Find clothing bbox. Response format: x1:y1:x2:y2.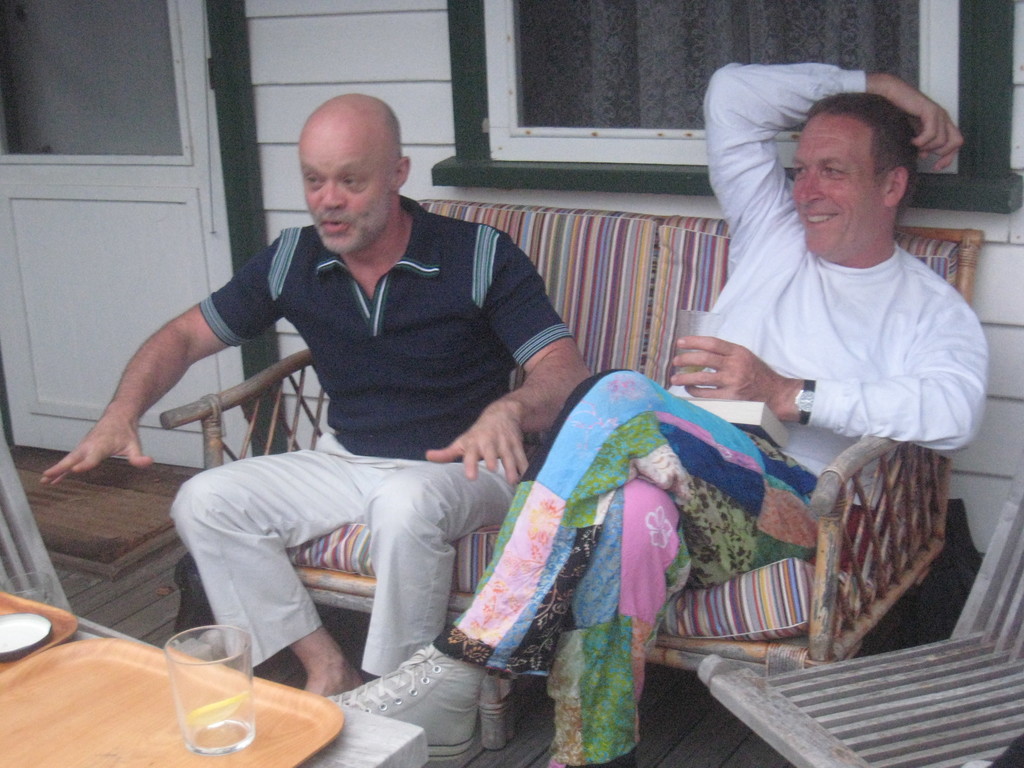
441:383:838:756.
